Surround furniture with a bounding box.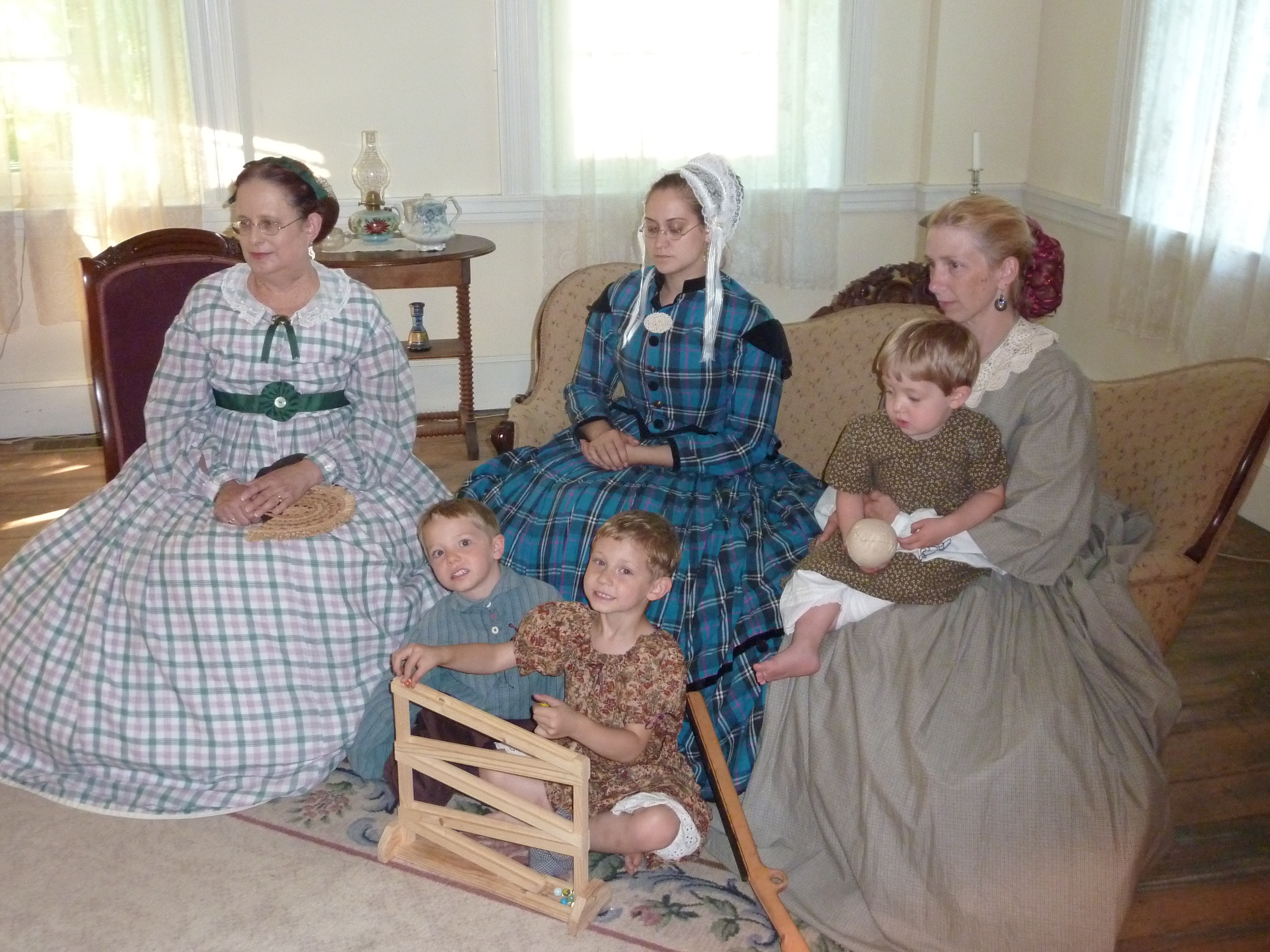
(107,81,174,161).
